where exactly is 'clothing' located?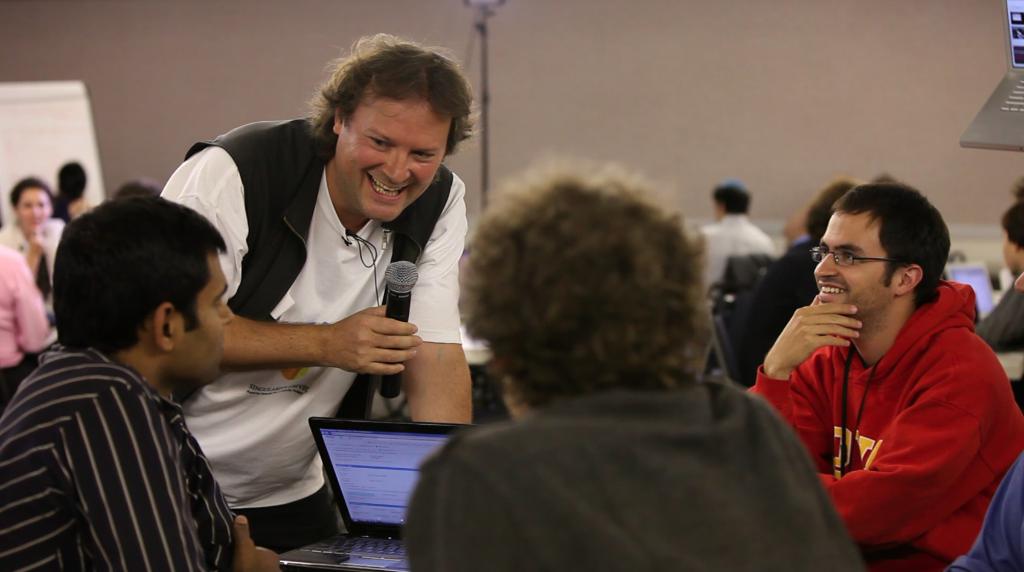
Its bounding box is bbox=[757, 248, 1000, 557].
